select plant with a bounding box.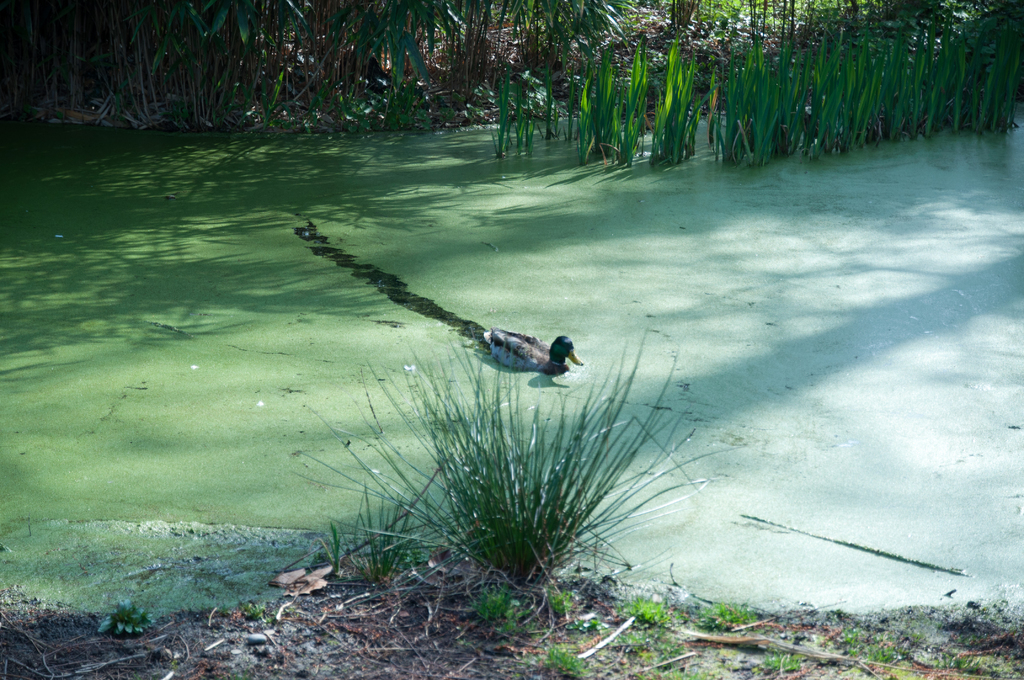
BBox(339, 373, 721, 589).
